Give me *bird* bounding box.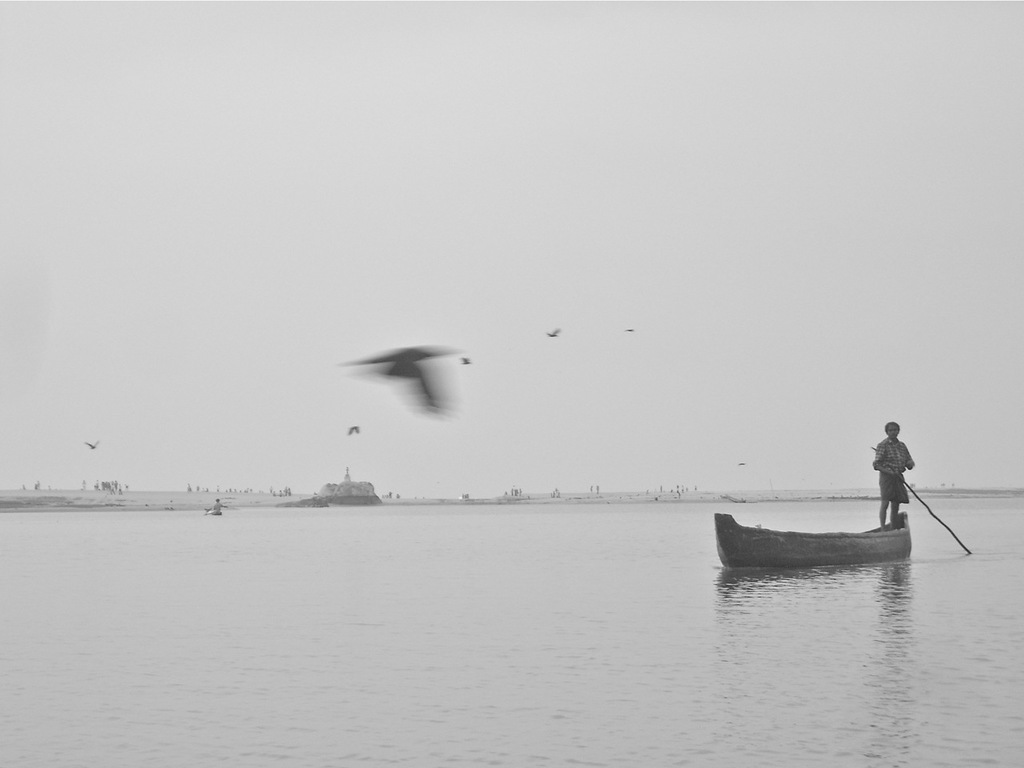
pyautogui.locateOnScreen(731, 458, 746, 463).
